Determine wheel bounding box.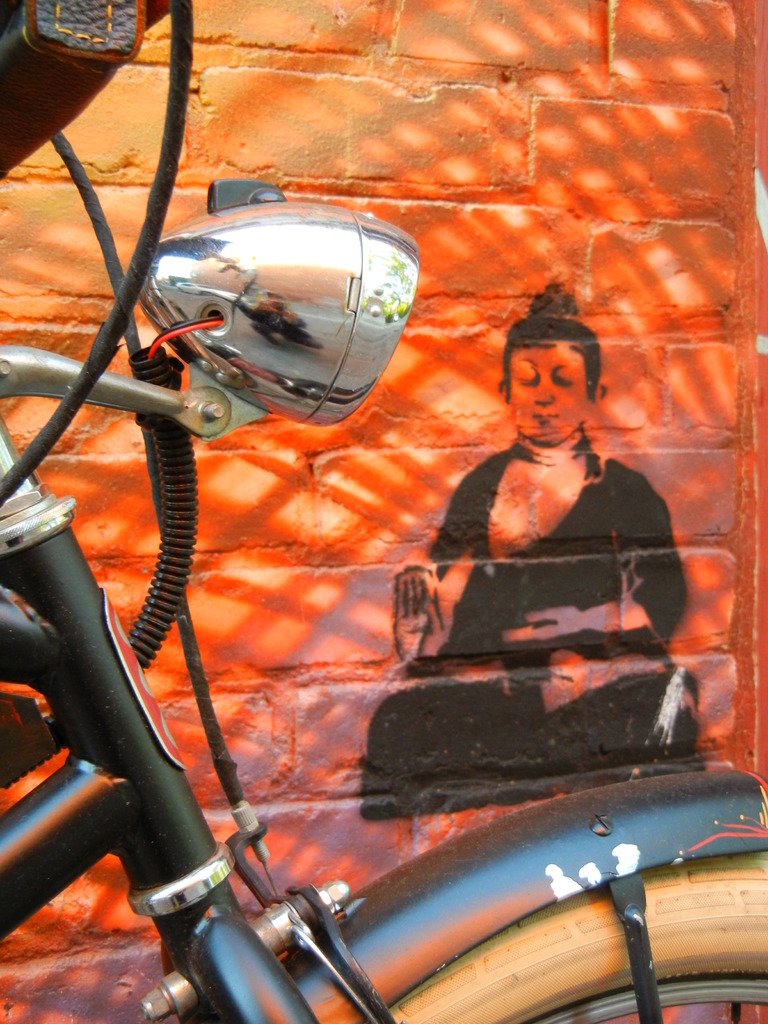
Determined: select_region(387, 854, 767, 1023).
